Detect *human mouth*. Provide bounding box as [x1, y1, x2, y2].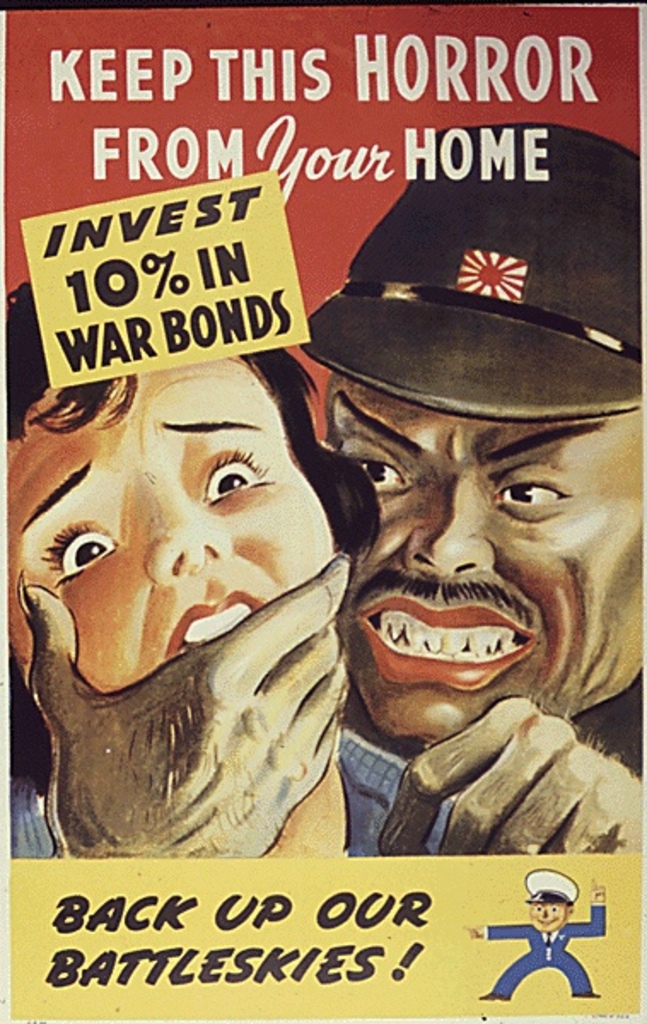
[347, 579, 539, 734].
